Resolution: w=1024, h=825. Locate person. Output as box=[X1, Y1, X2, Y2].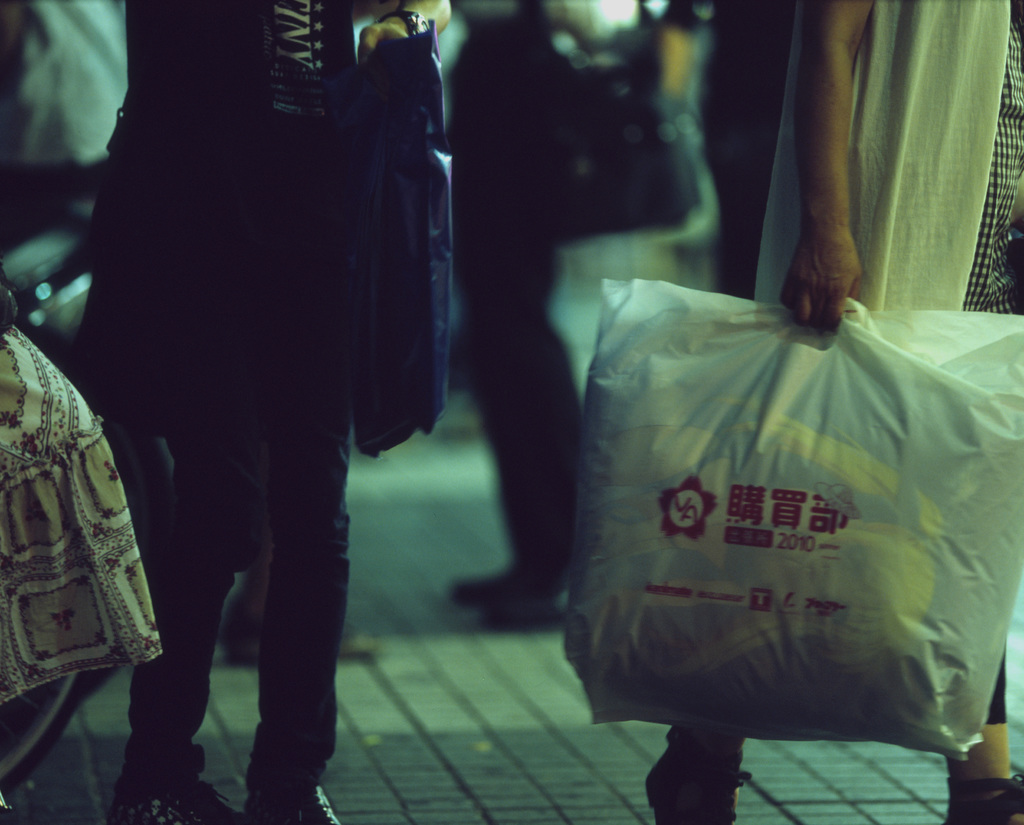
box=[58, 3, 527, 821].
